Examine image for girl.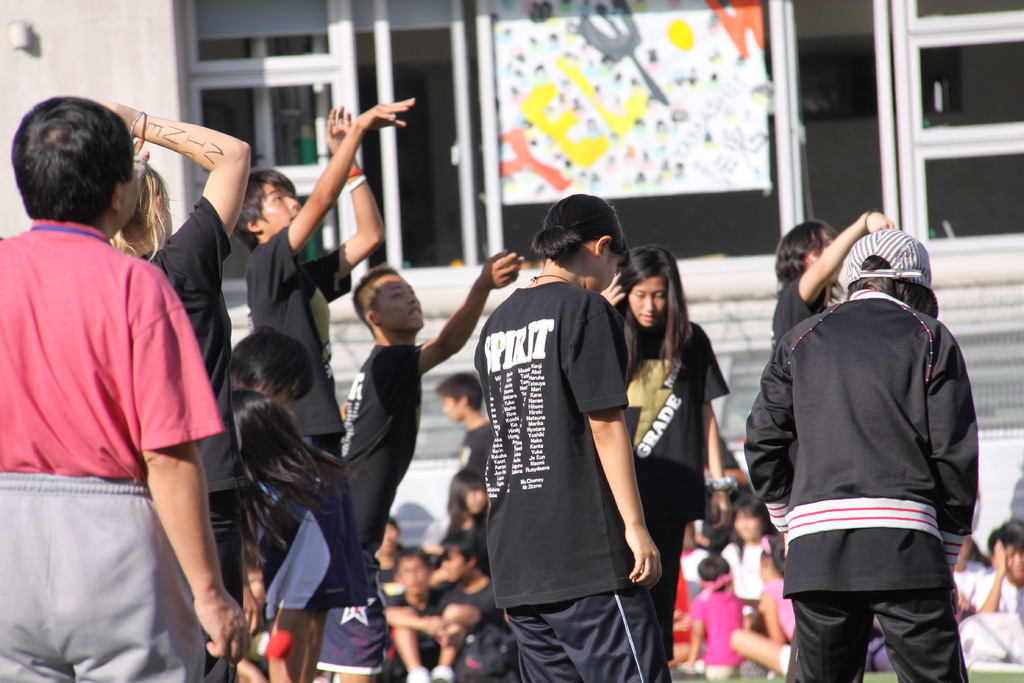
Examination result: bbox=[97, 101, 250, 682].
